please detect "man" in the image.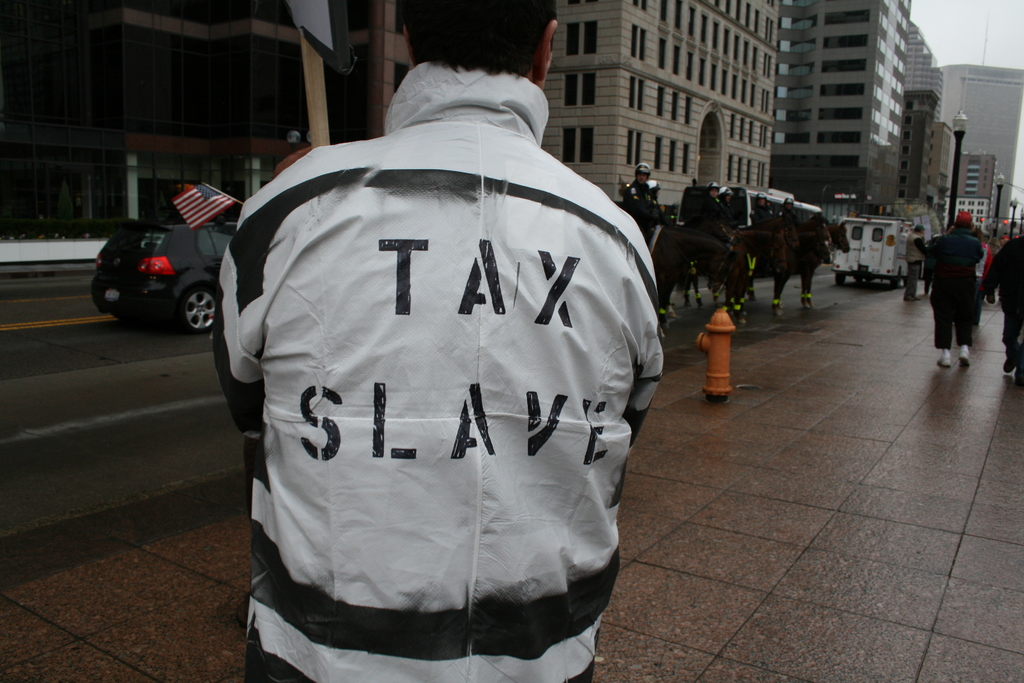
927,210,987,368.
